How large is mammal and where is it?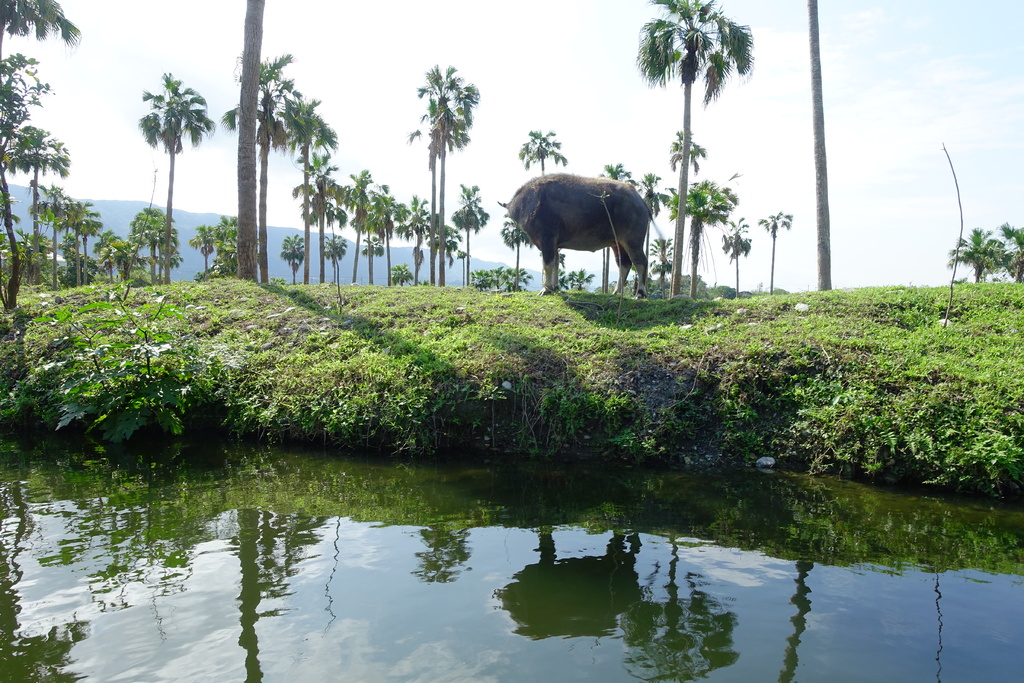
Bounding box: bbox(507, 172, 661, 295).
